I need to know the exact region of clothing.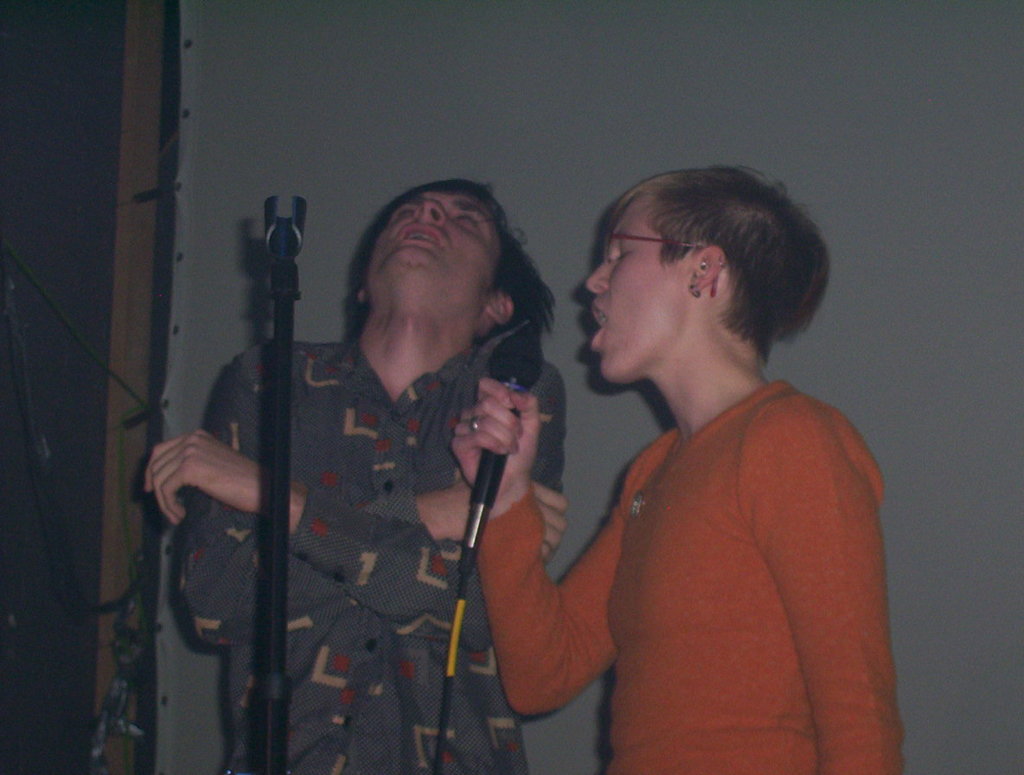
Region: pyautogui.locateOnScreen(201, 246, 550, 733).
